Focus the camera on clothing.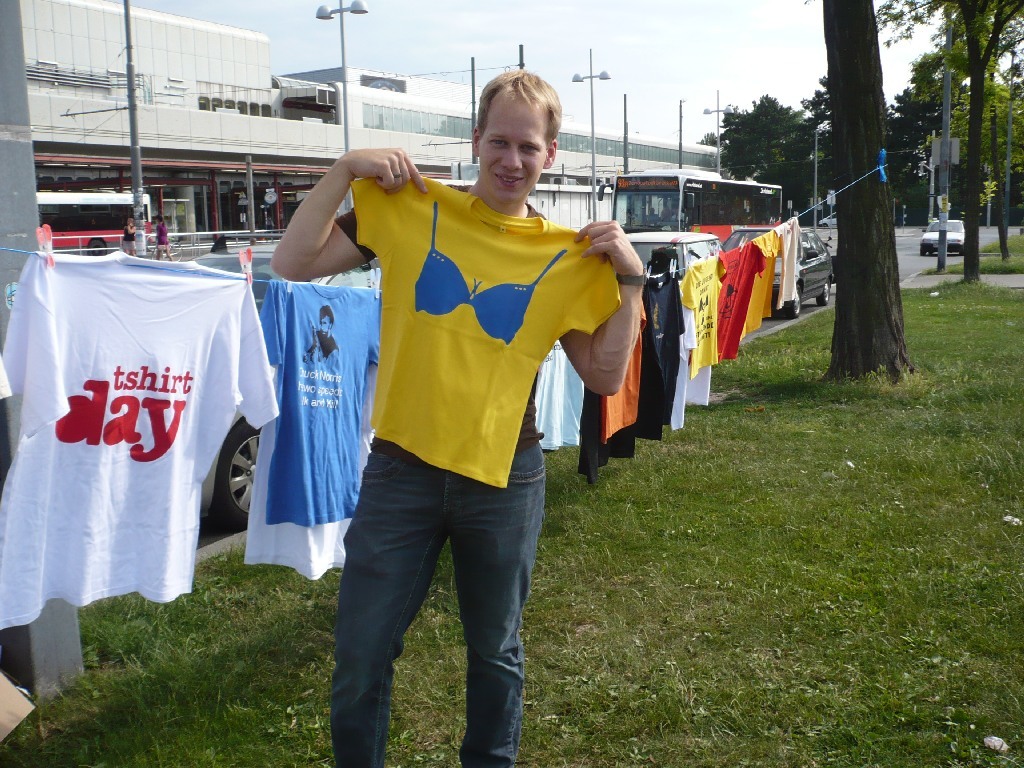
Focus region: detection(240, 276, 379, 585).
